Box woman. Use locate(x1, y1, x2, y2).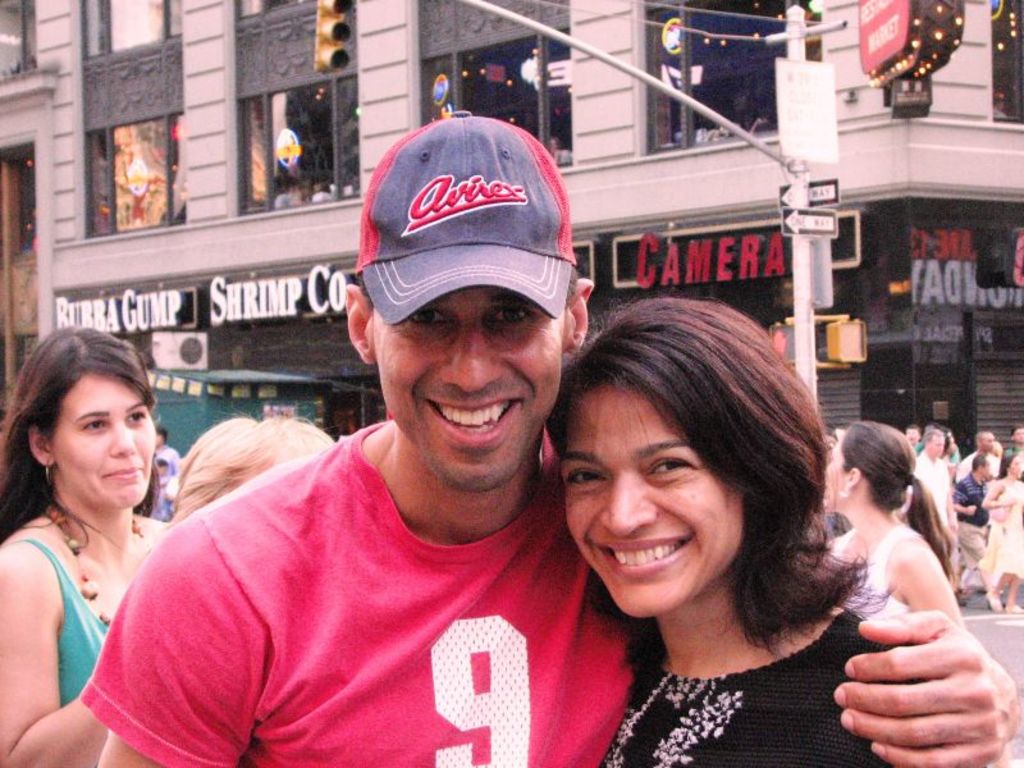
locate(547, 291, 927, 767).
